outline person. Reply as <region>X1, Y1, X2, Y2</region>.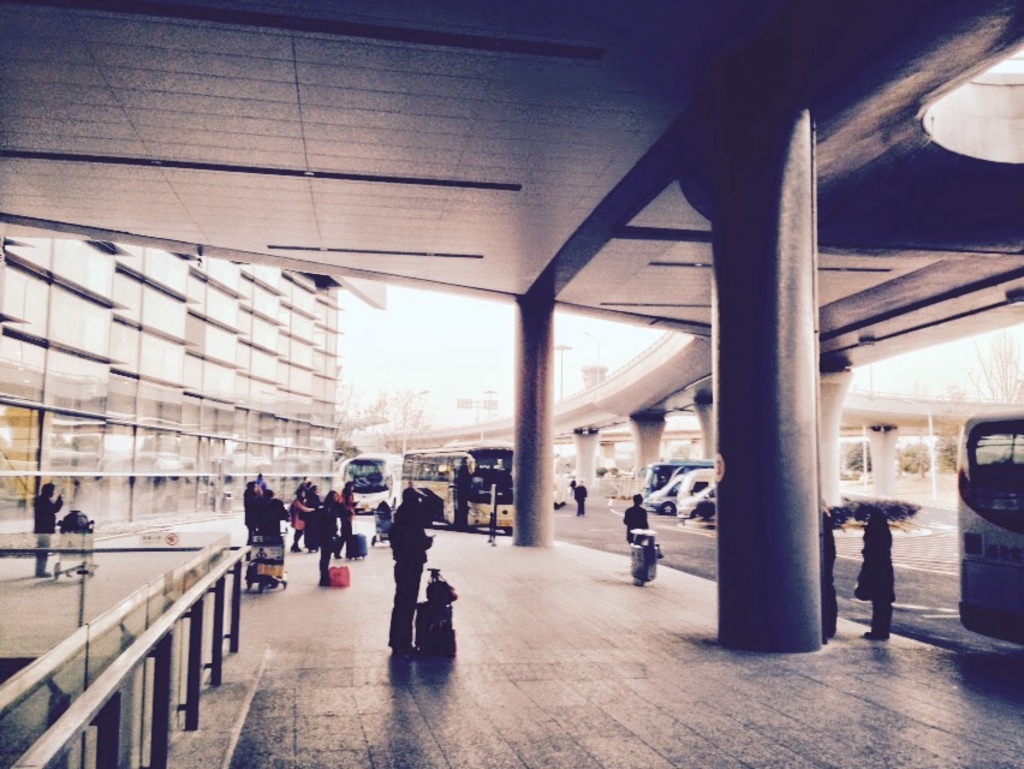
<region>246, 475, 280, 585</region>.
